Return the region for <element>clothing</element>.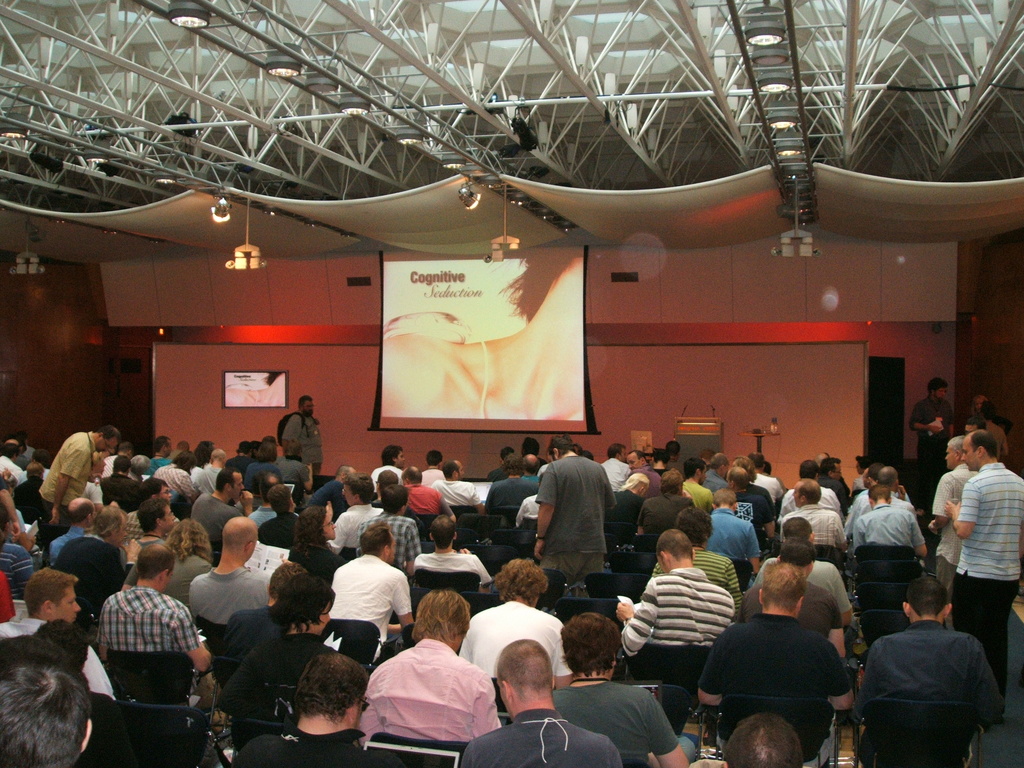
(74,479,100,502).
